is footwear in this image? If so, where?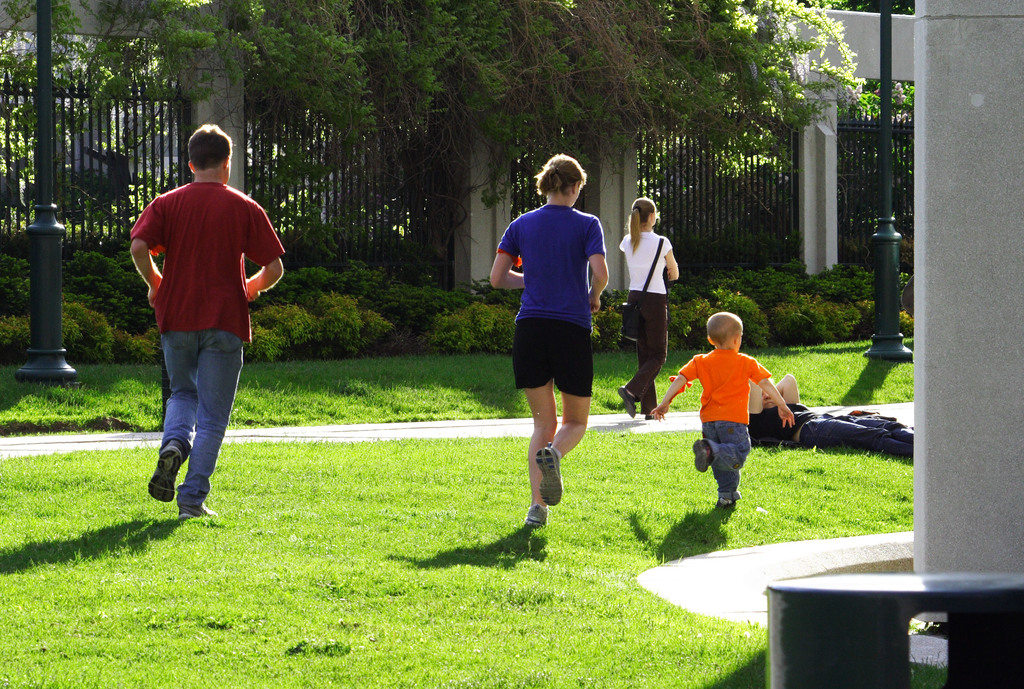
Yes, at <box>614,387,633,419</box>.
